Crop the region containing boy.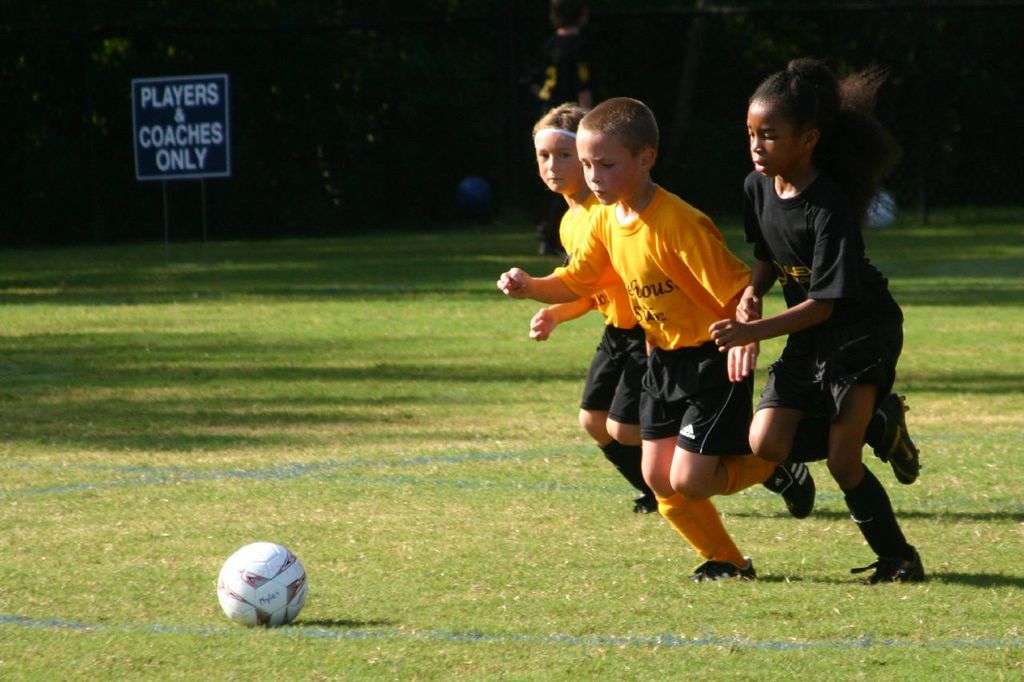
Crop region: 498, 84, 814, 585.
